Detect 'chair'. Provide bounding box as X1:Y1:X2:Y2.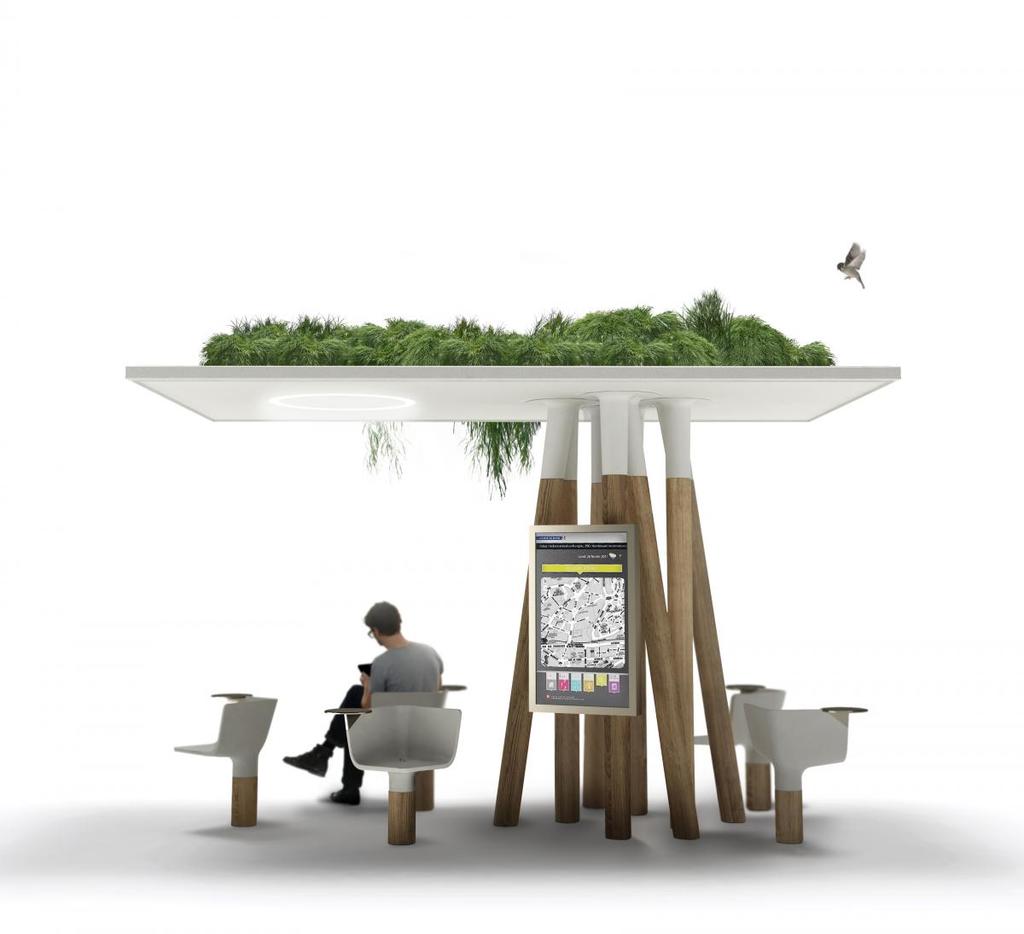
690:681:788:812.
